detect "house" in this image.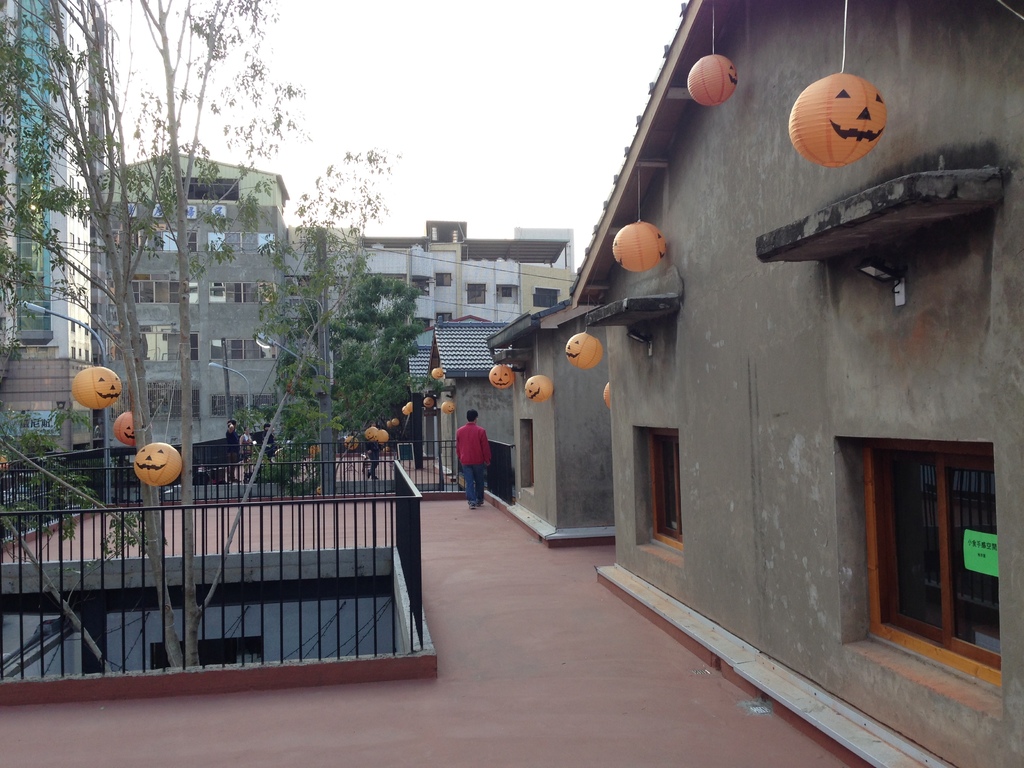
Detection: detection(0, 0, 95, 457).
